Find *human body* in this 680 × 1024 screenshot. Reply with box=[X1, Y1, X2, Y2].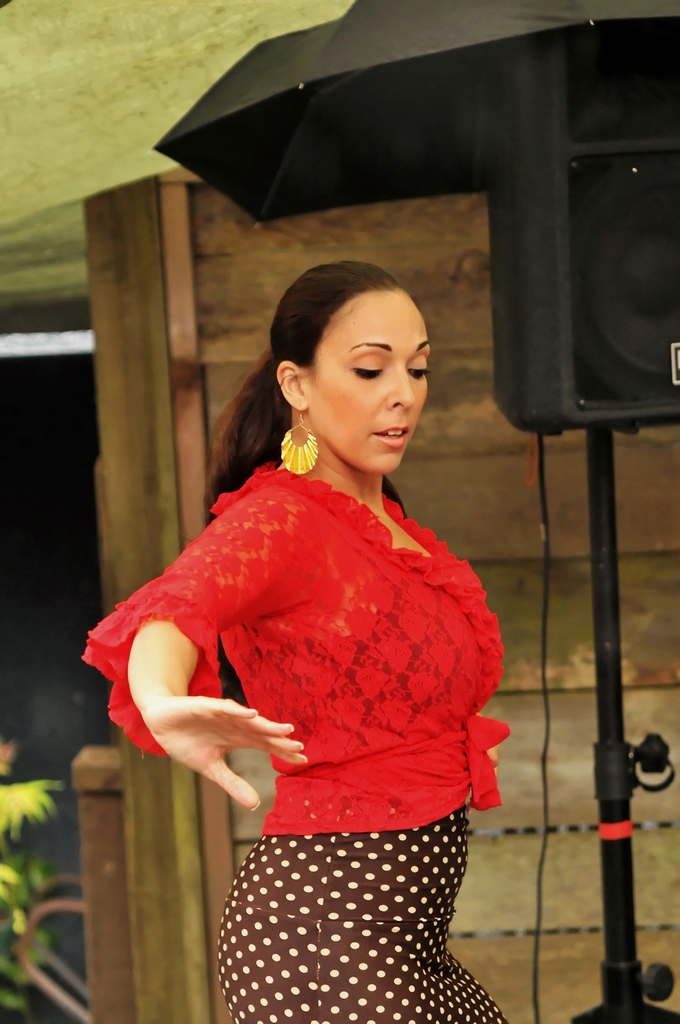
box=[82, 259, 517, 1023].
